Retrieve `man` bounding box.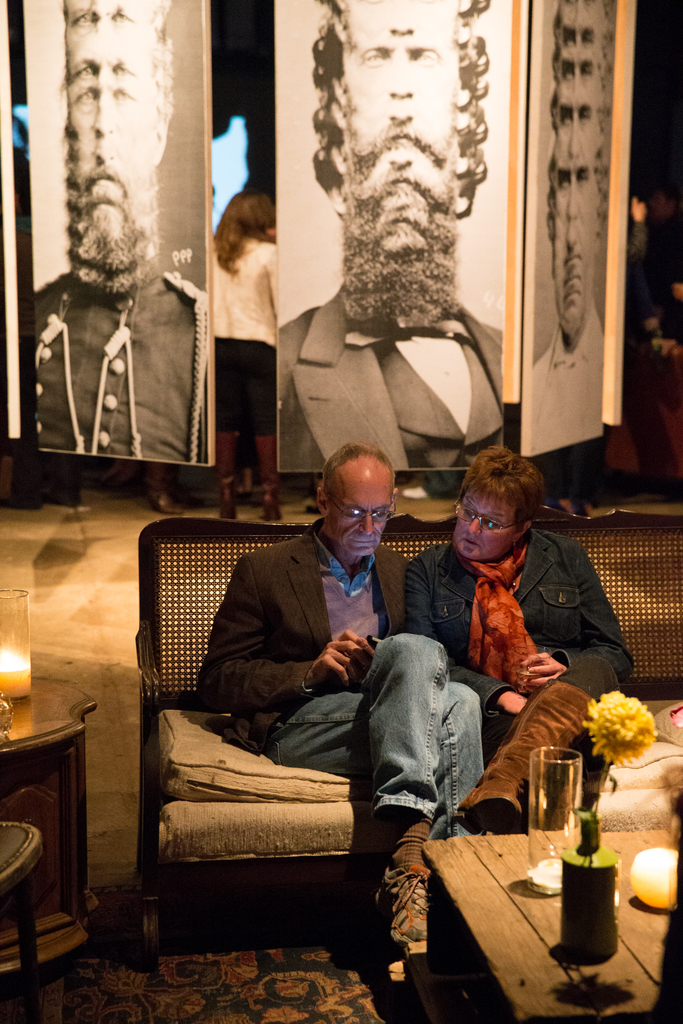
Bounding box: (525, 0, 611, 456).
